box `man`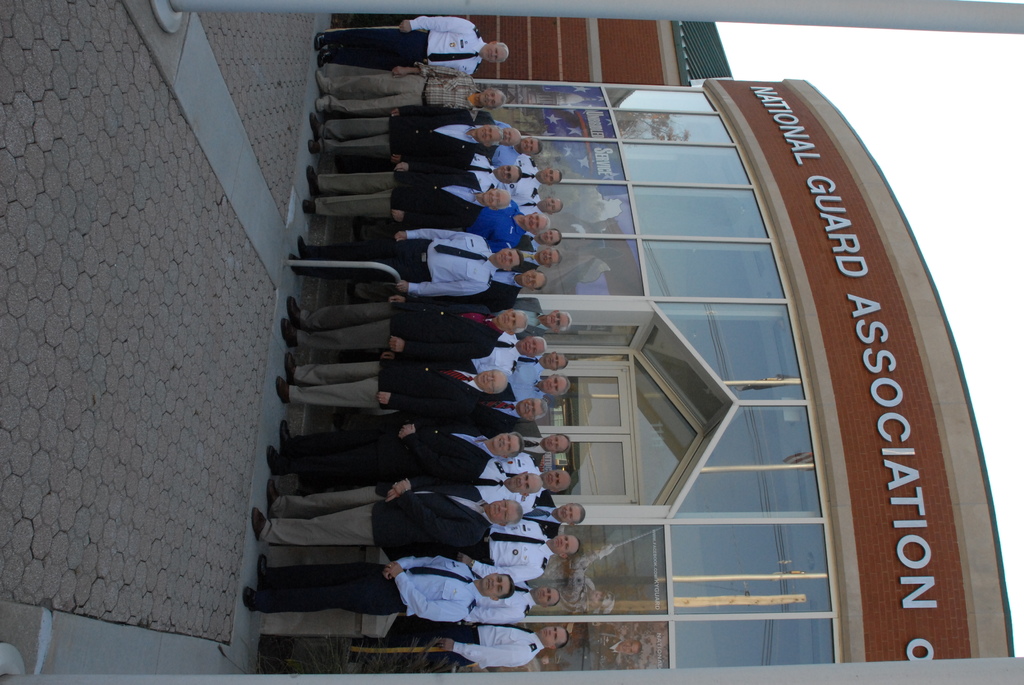
517,423,572,469
